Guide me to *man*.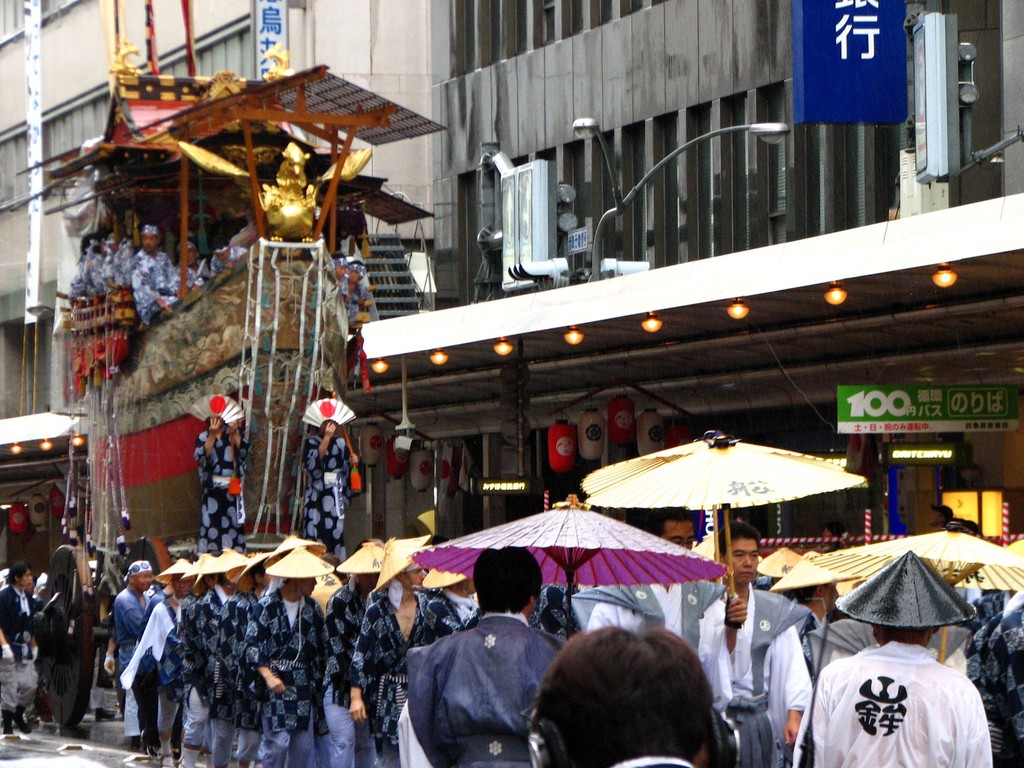
Guidance: 303,422,351,561.
